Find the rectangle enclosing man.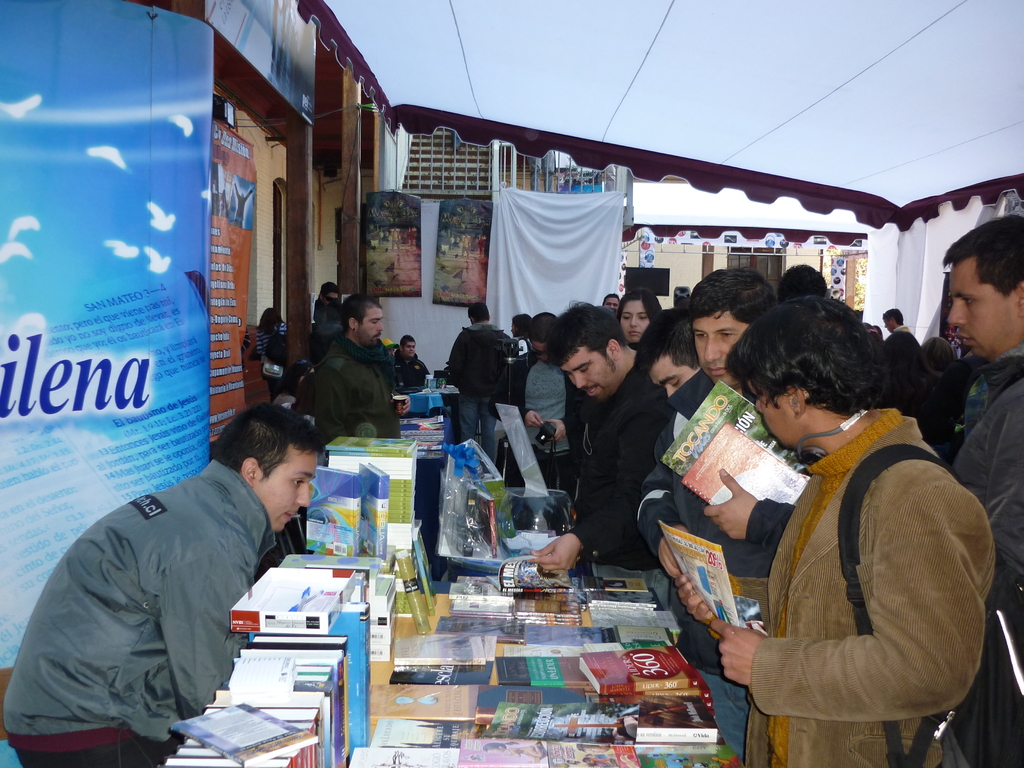
[left=636, top=270, right=813, bottom=760].
